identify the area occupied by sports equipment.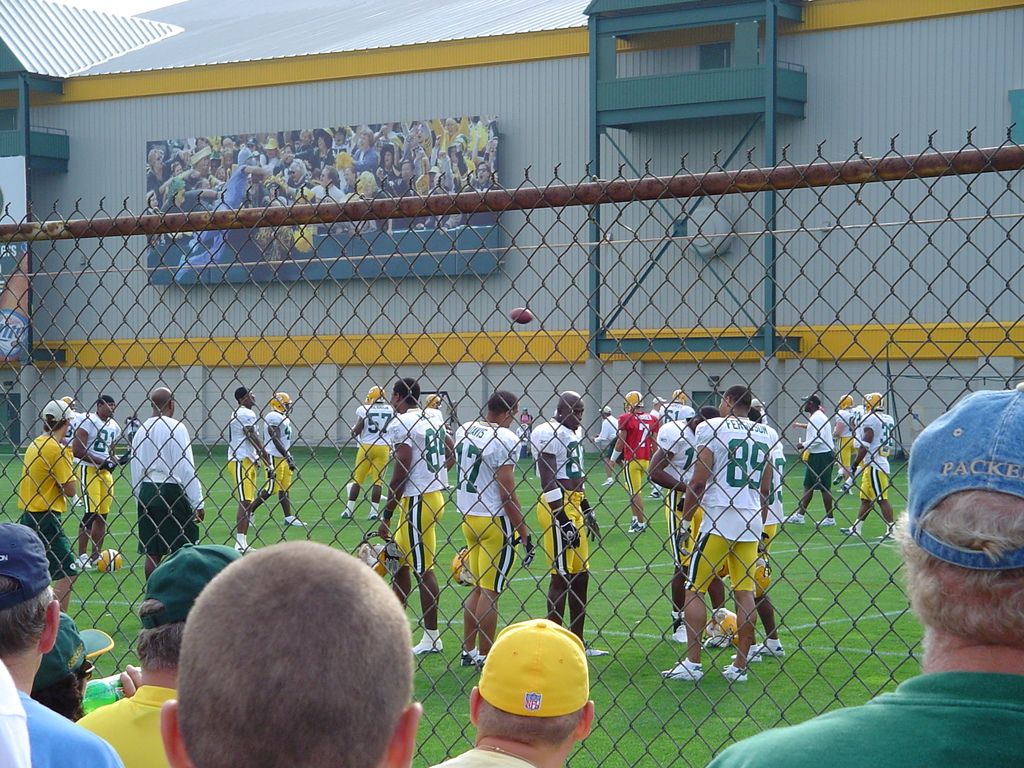
Area: detection(476, 655, 488, 671).
